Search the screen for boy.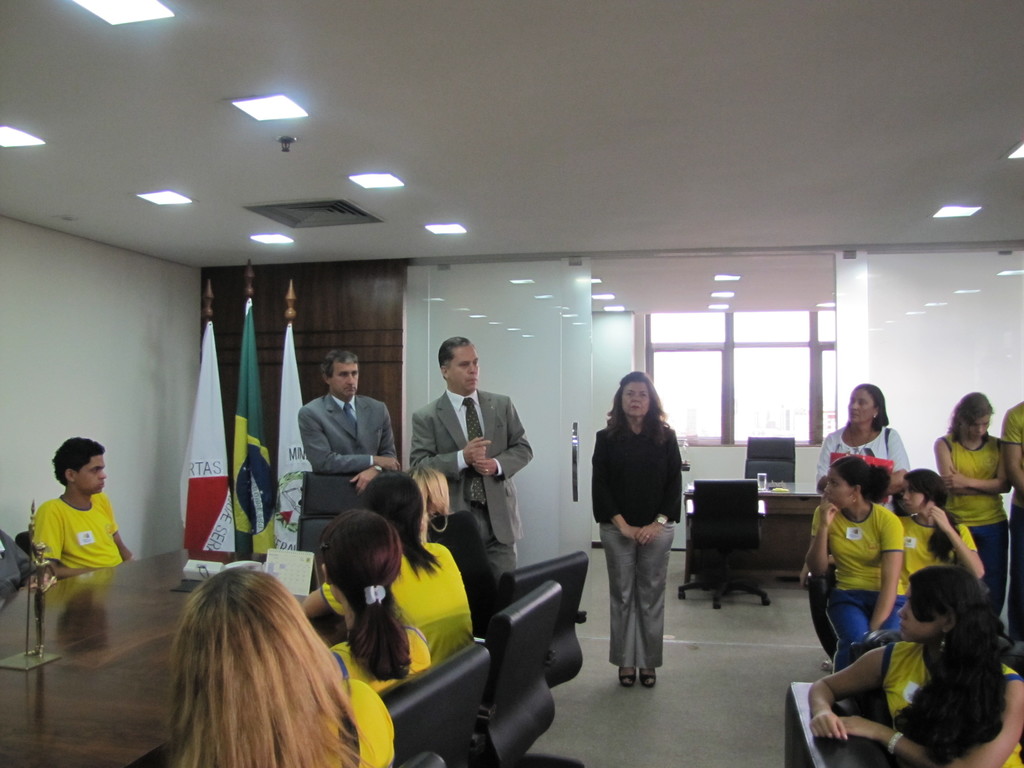
Found at <bbox>29, 438, 138, 583</bbox>.
